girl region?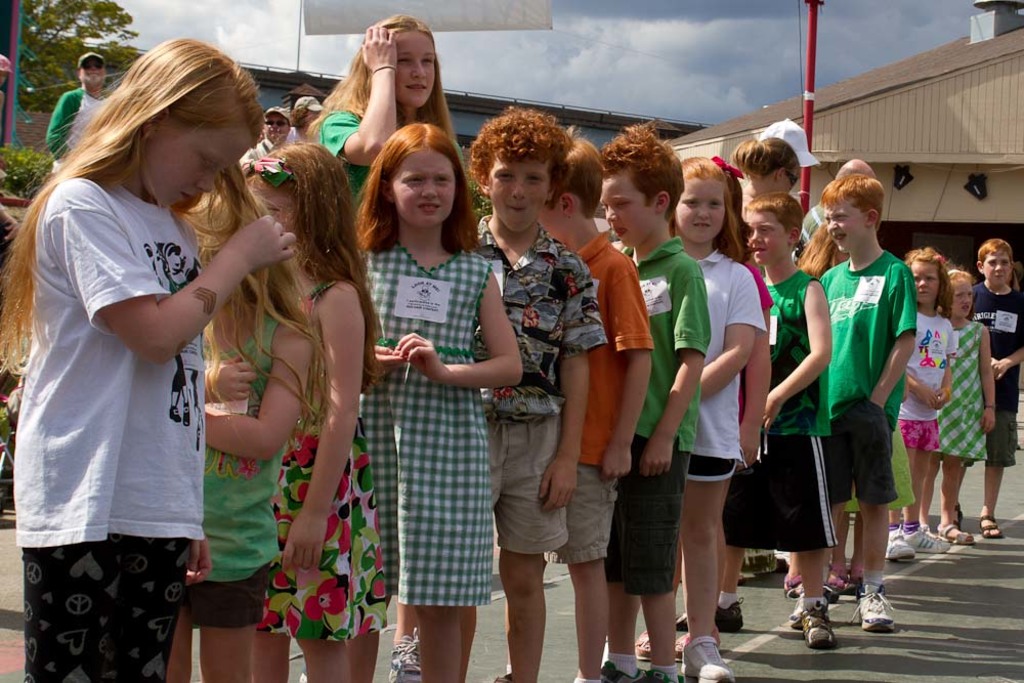
bbox(236, 136, 388, 682)
